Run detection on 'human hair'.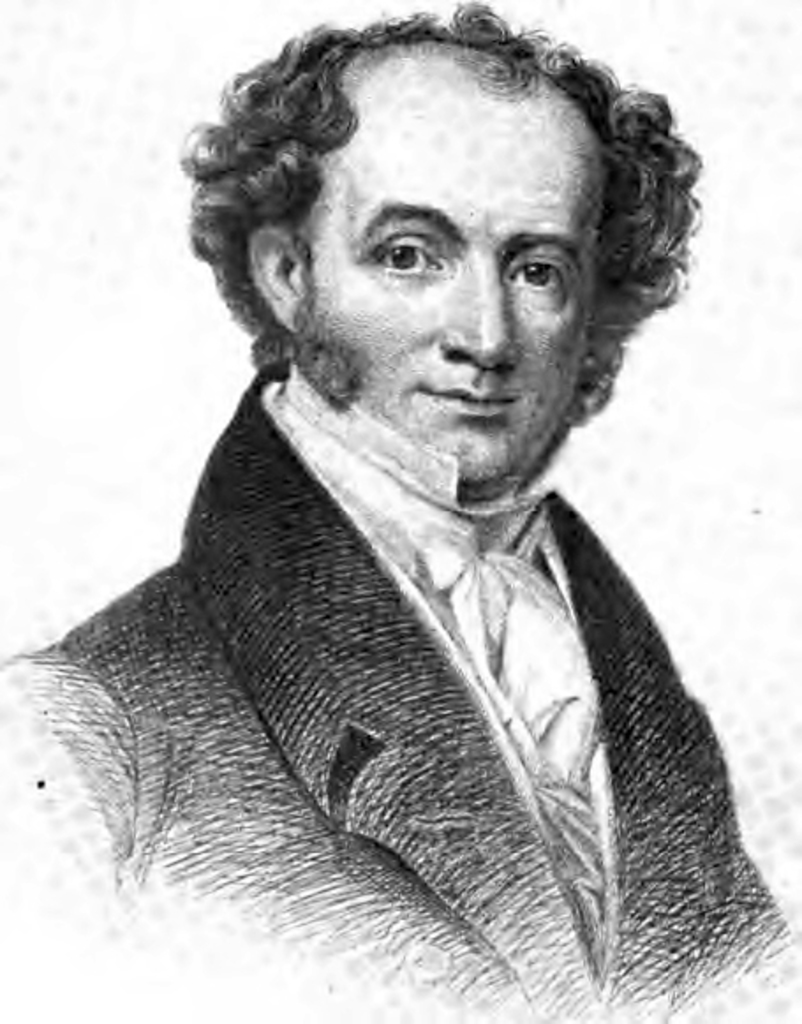
Result: left=185, top=12, right=686, bottom=432.
